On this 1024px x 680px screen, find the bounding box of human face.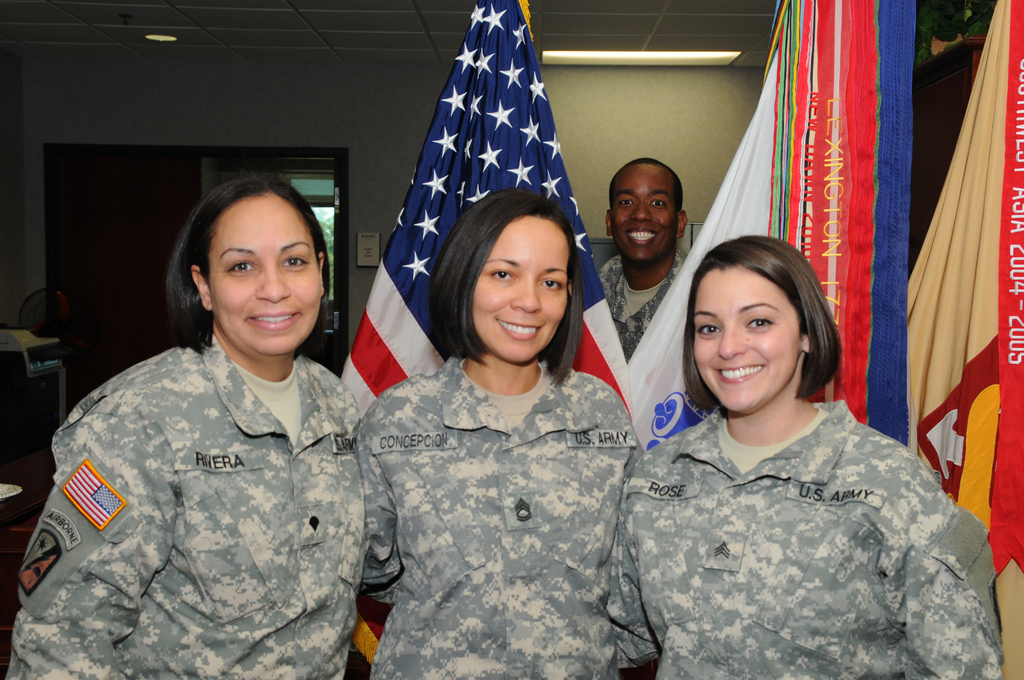
Bounding box: bbox=(209, 193, 324, 355).
